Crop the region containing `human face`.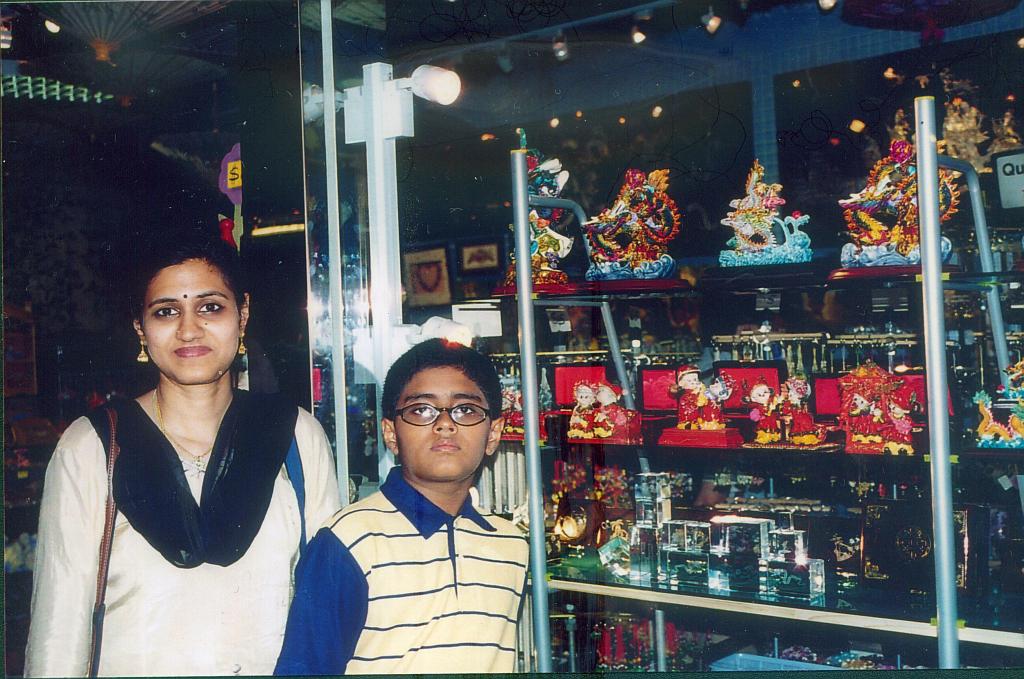
Crop region: [138, 258, 240, 376].
